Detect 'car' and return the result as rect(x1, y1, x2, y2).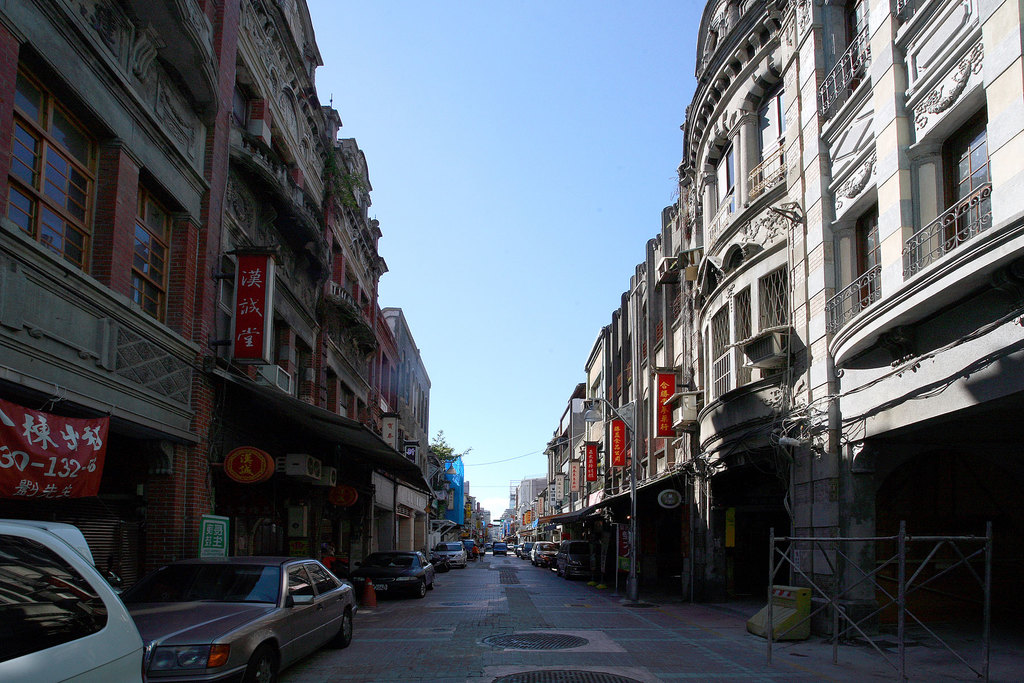
rect(115, 544, 353, 682).
